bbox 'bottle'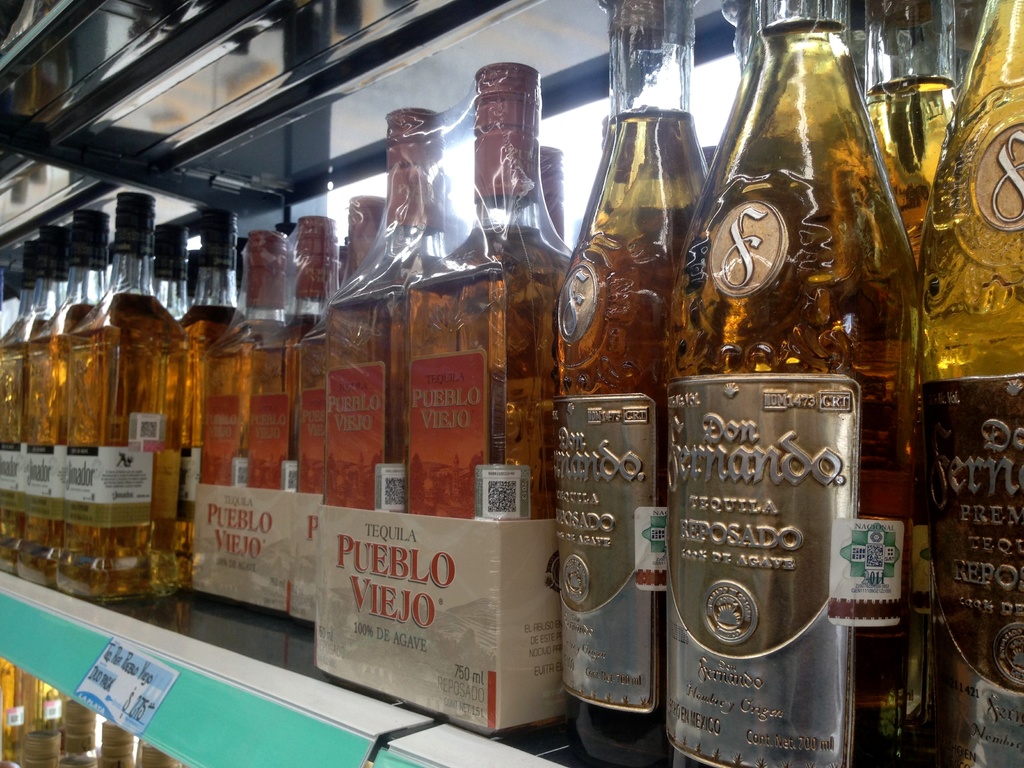
box(0, 230, 35, 573)
